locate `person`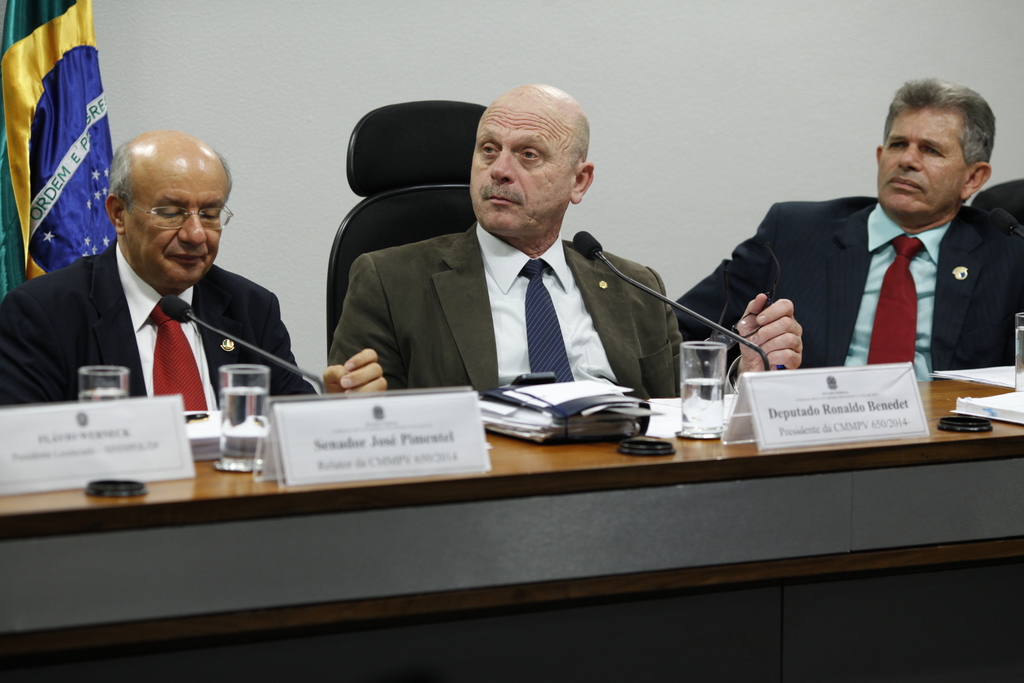
328/77/799/386
